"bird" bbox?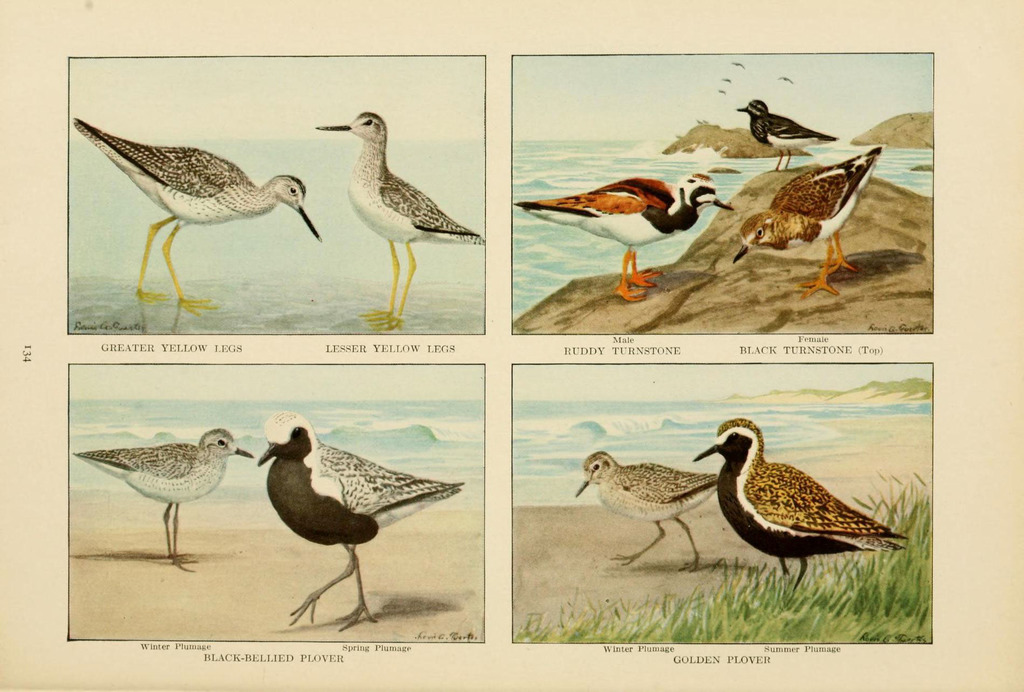
<box>257,405,467,636</box>
